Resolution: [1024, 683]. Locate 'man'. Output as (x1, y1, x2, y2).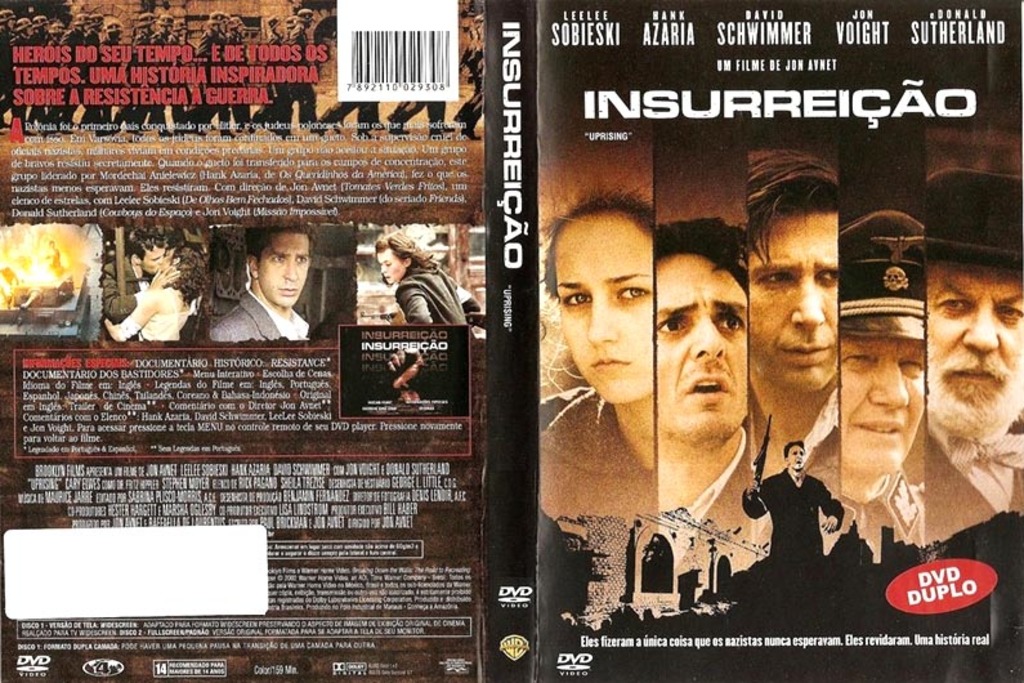
(924, 160, 1023, 540).
